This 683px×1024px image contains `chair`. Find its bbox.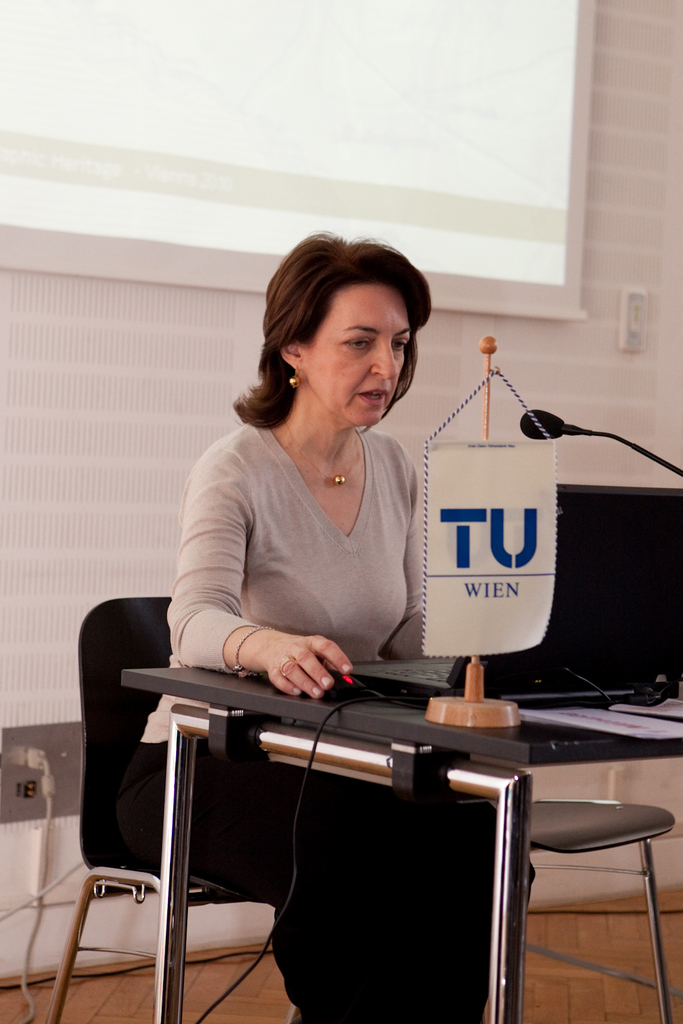
<box>38,626,341,1023</box>.
